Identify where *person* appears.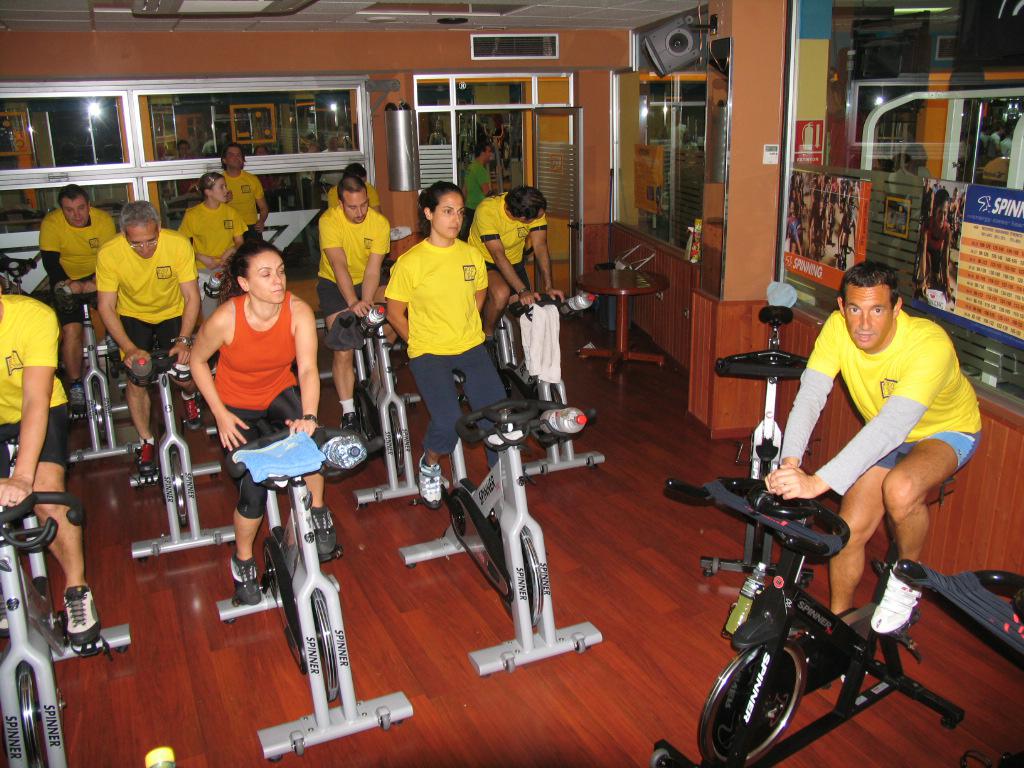
Appears at 320,175,393,424.
